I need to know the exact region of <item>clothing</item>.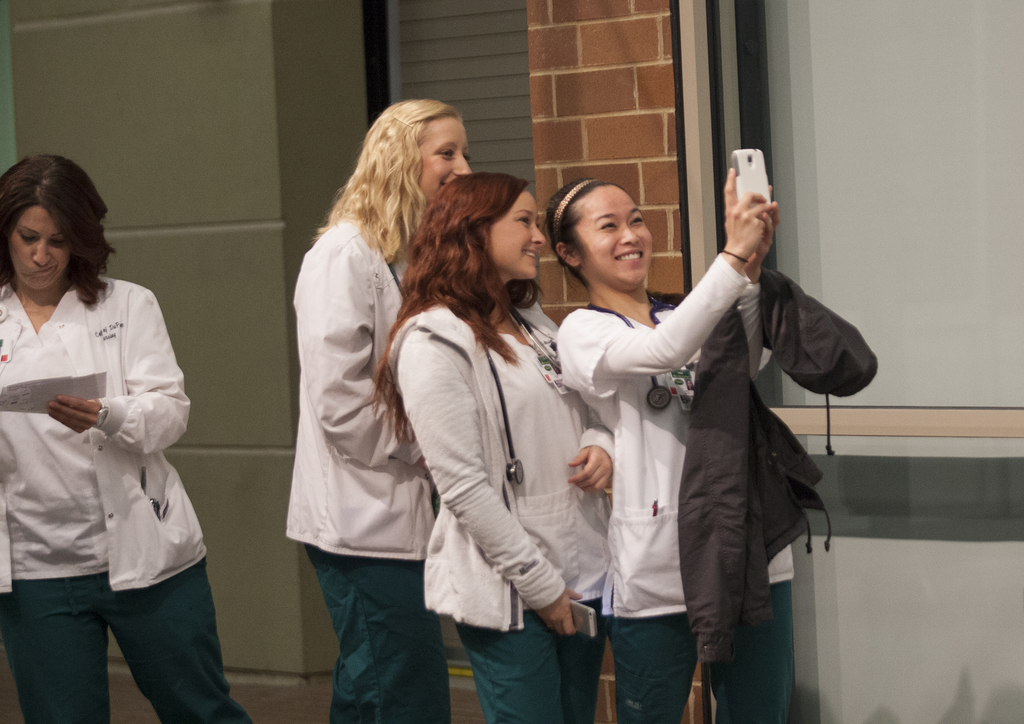
Region: 7,228,219,708.
